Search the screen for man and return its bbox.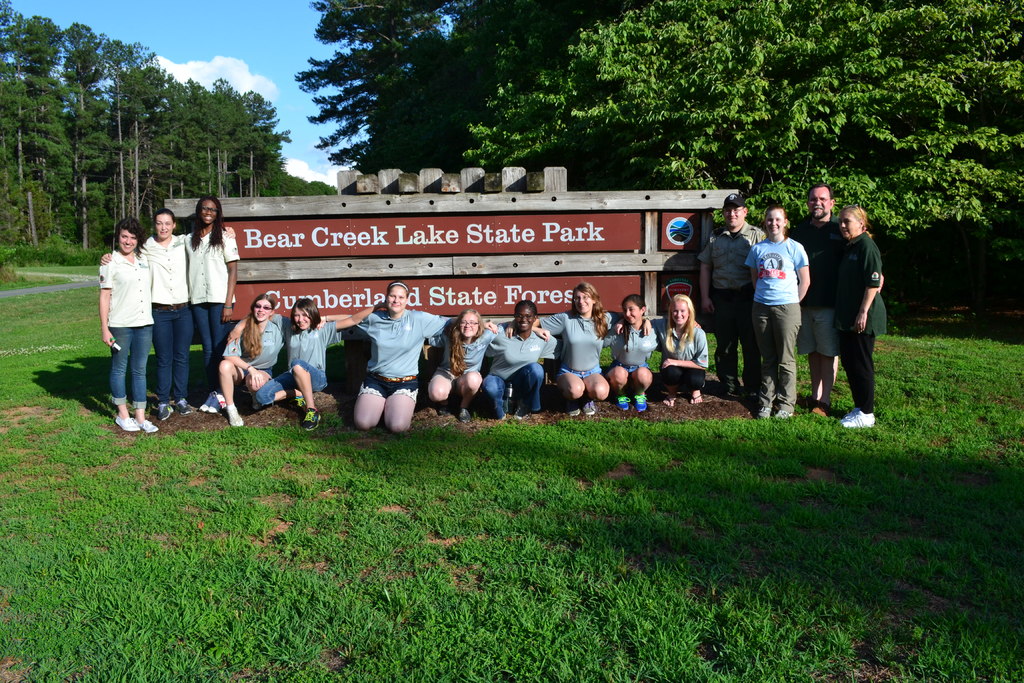
Found: left=785, top=183, right=868, bottom=416.
